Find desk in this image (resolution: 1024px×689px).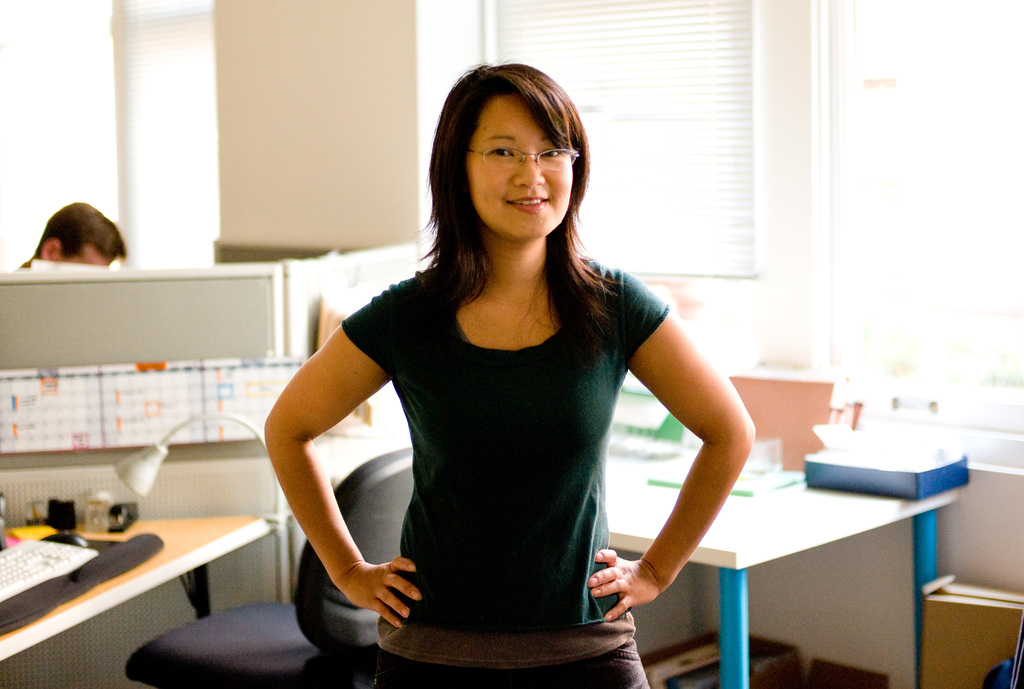
(608,443,959,688).
